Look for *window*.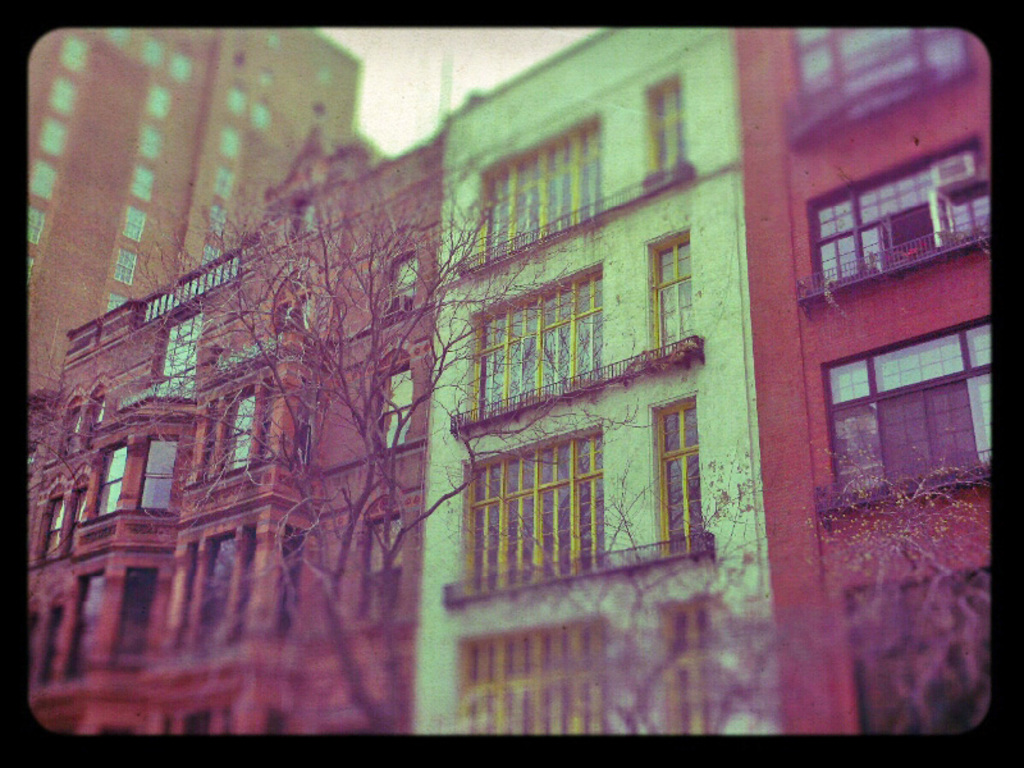
Found: {"left": 84, "top": 428, "right": 180, "bottom": 570}.
